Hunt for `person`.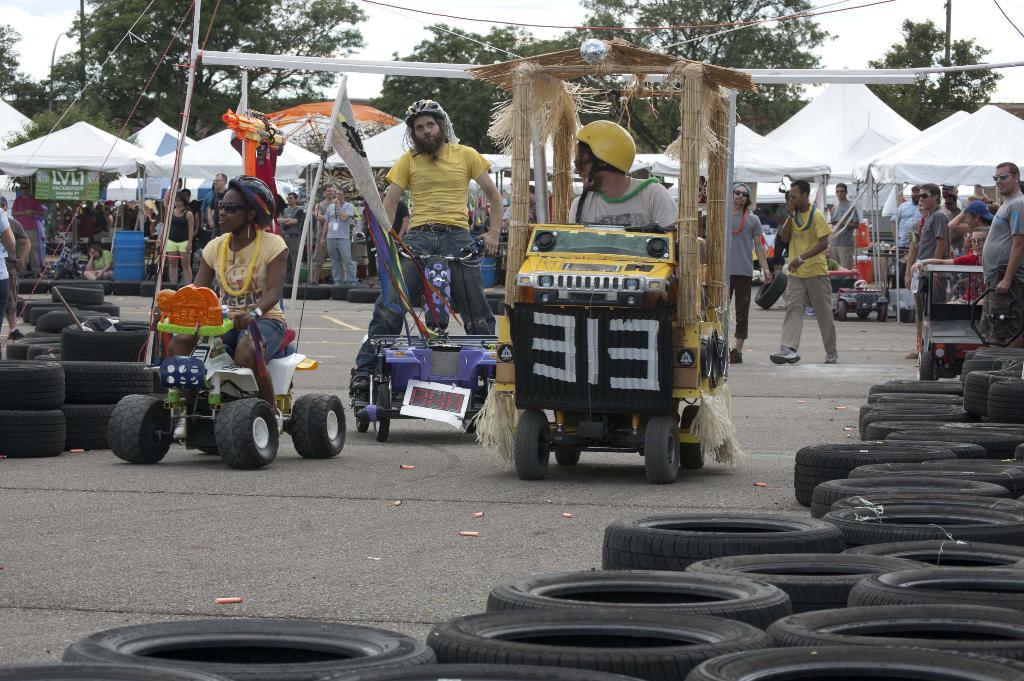
Hunted down at bbox=[0, 193, 28, 339].
